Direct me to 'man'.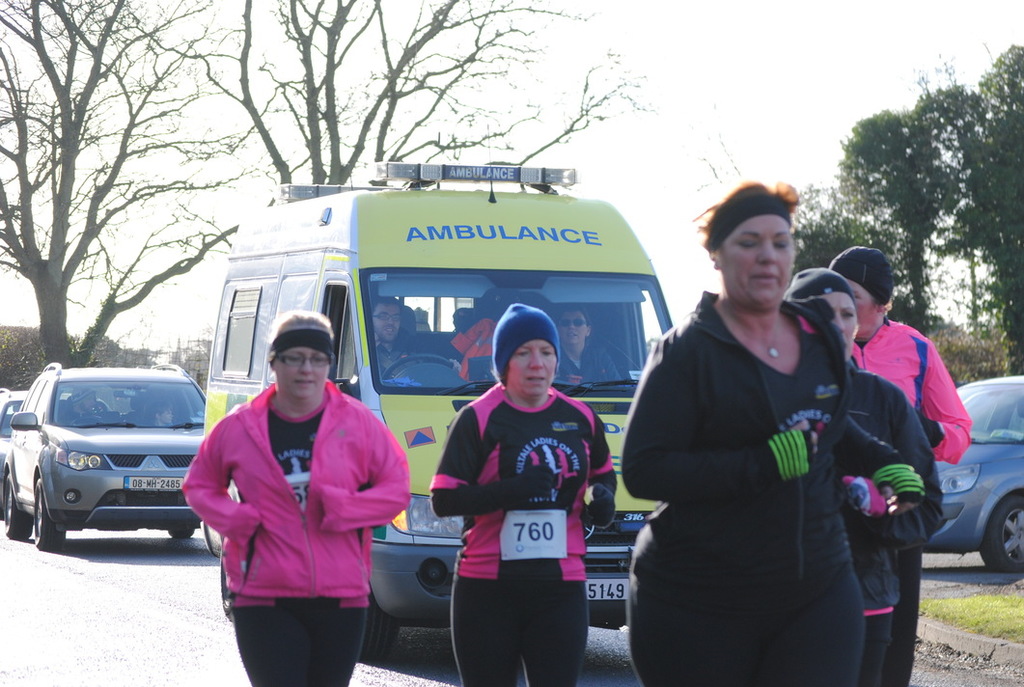
Direction: box=[367, 291, 462, 381].
